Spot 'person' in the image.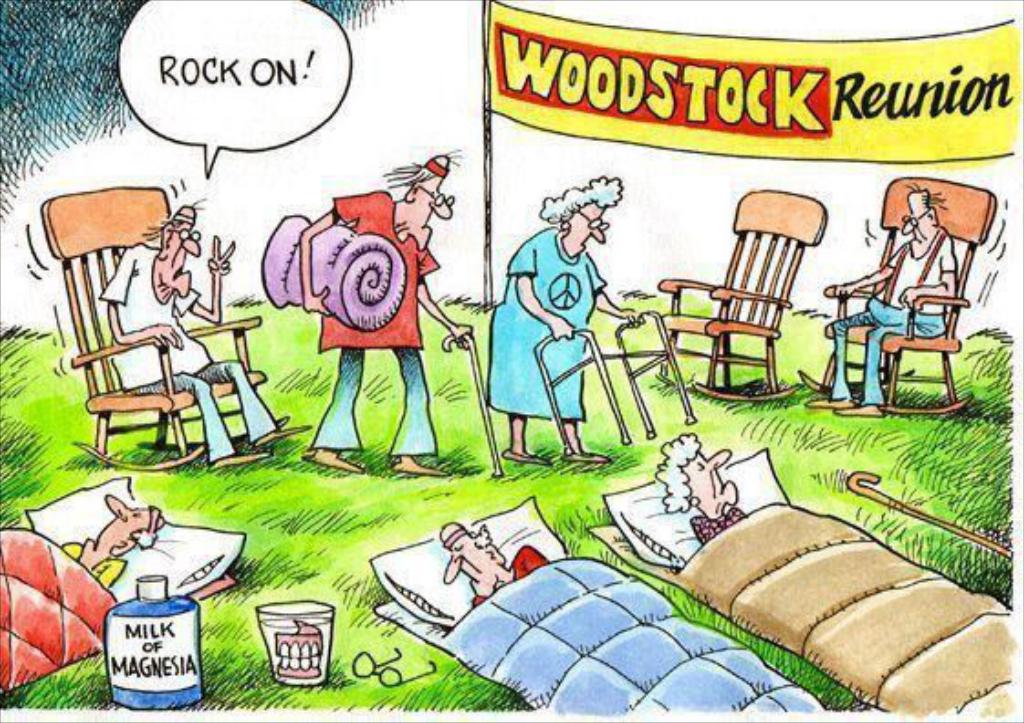
'person' found at 799, 186, 953, 416.
